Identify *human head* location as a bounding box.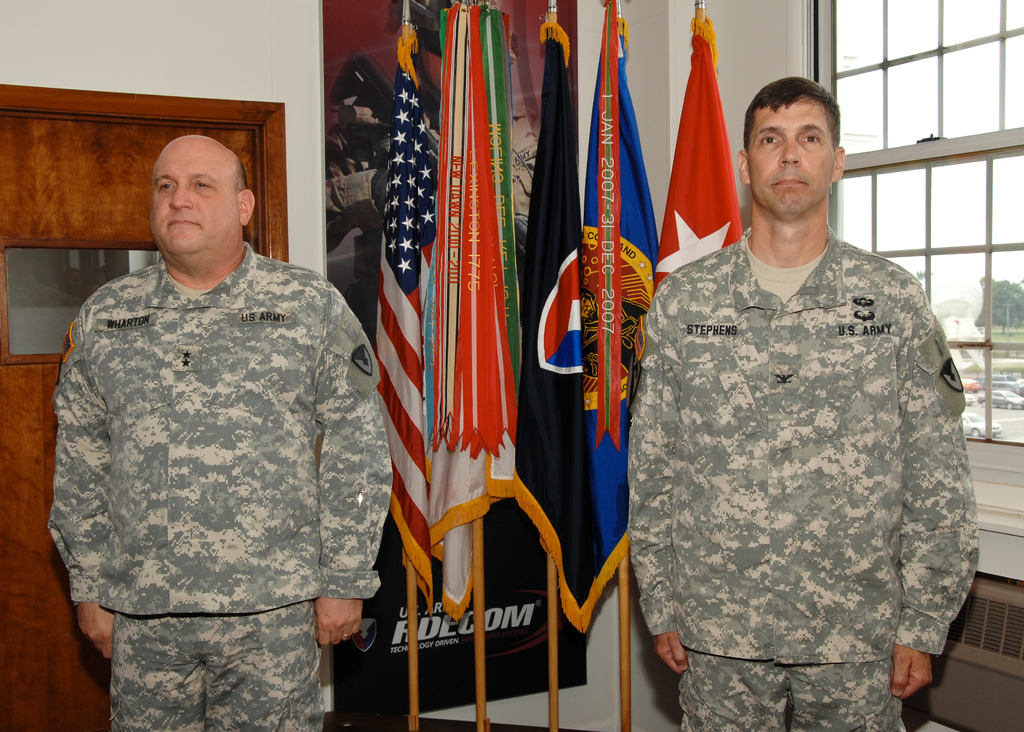
x1=132 y1=125 x2=244 y2=261.
